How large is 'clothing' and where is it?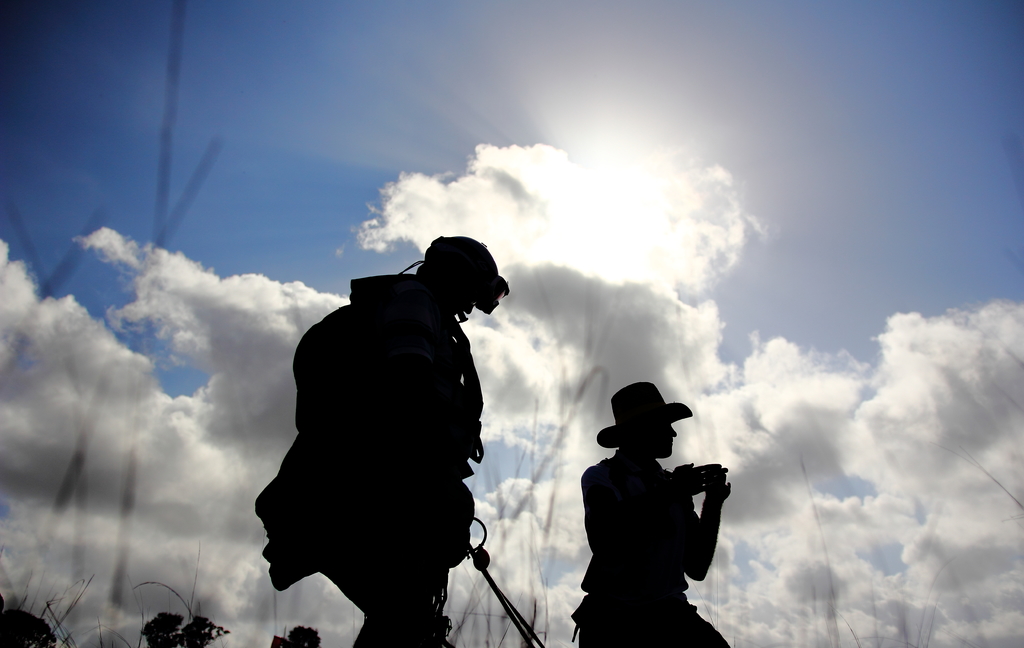
Bounding box: box=[253, 267, 482, 647].
